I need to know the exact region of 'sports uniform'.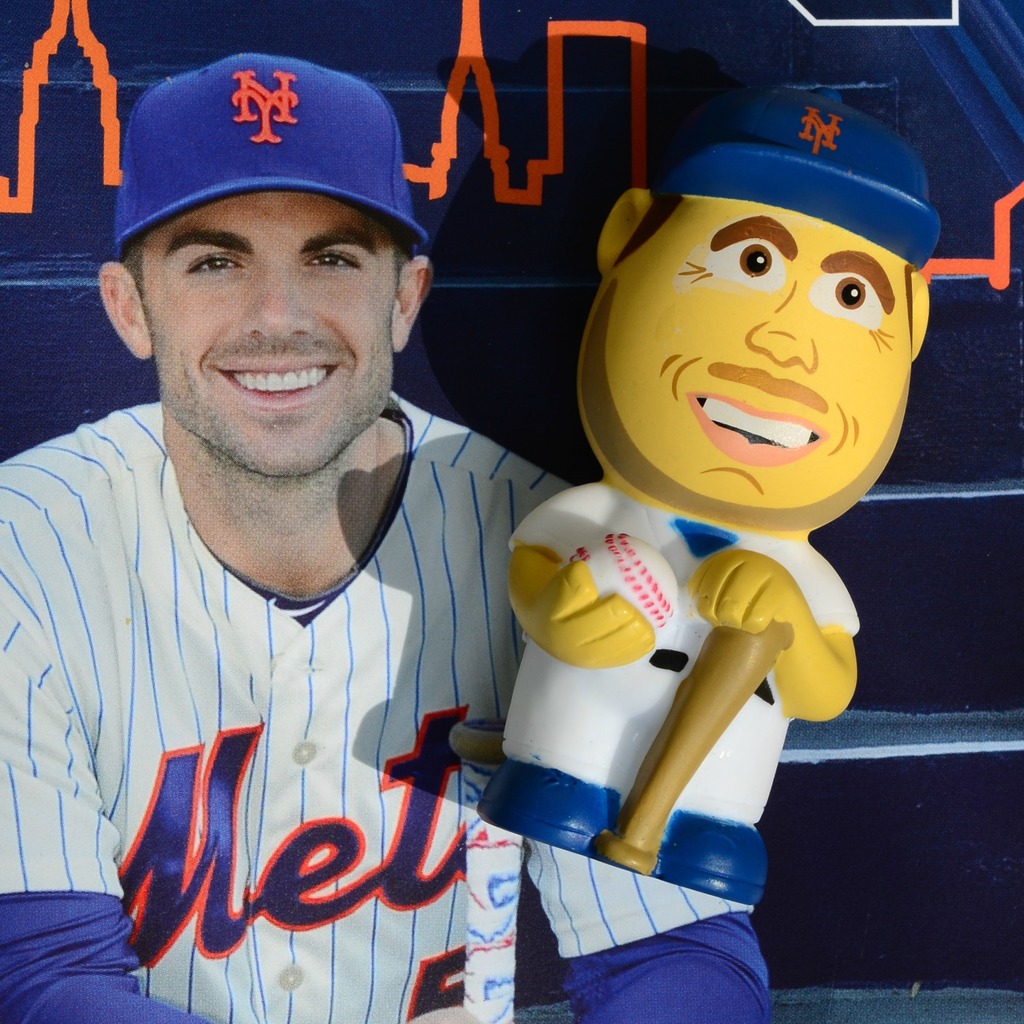
Region: 0:392:779:1023.
